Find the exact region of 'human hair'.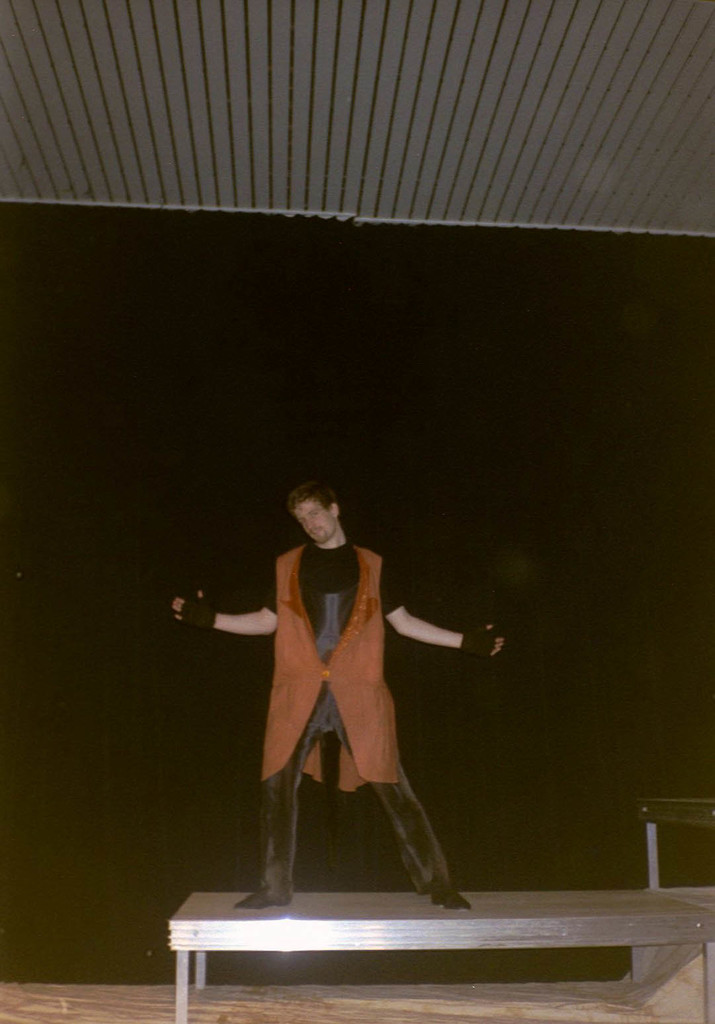
Exact region: bbox(288, 468, 337, 507).
